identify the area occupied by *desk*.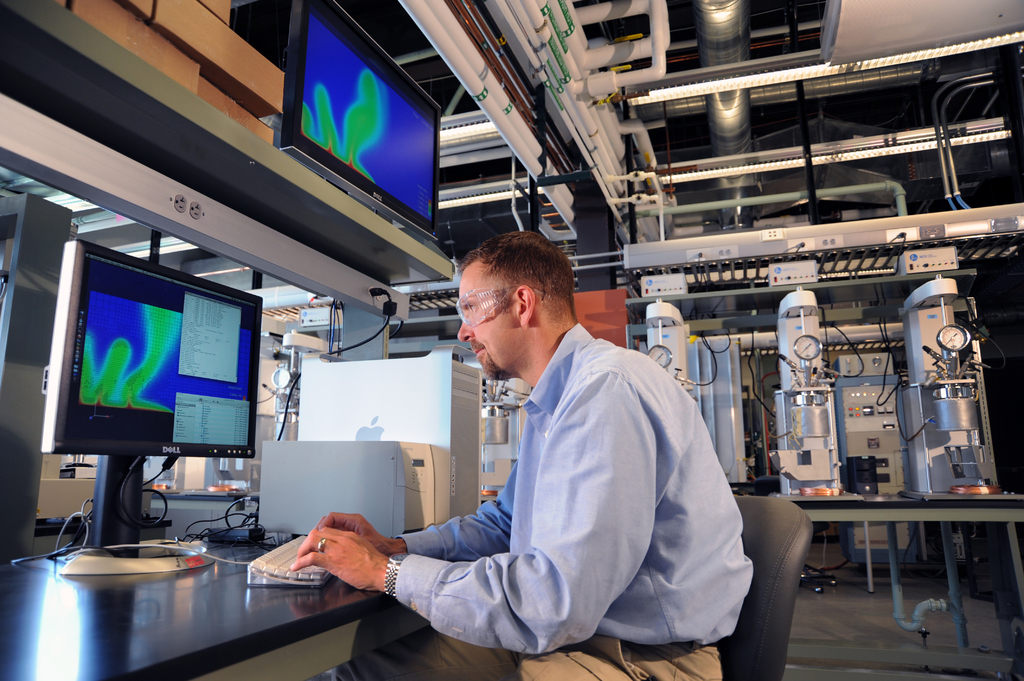
Area: 8, 510, 447, 680.
